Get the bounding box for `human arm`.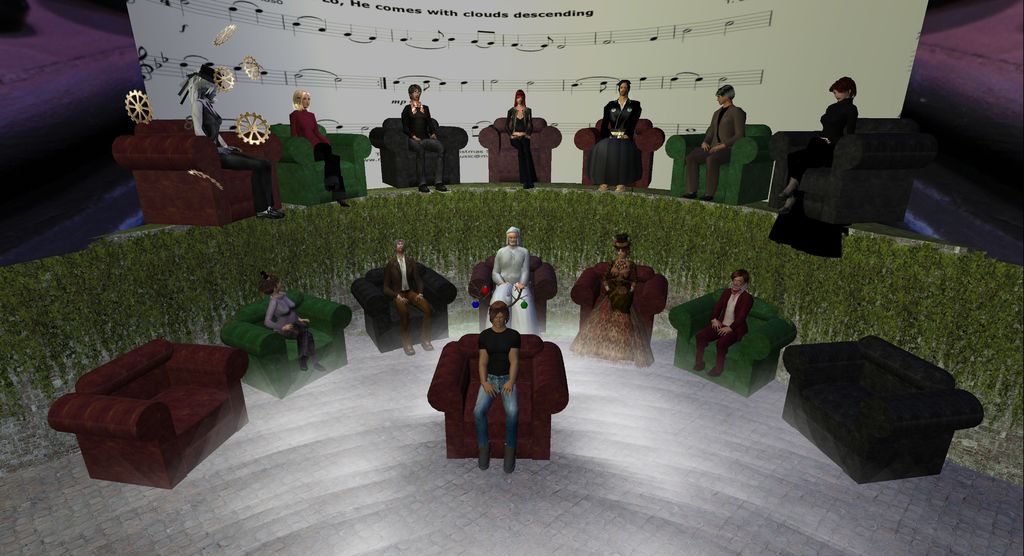
723, 112, 736, 145.
